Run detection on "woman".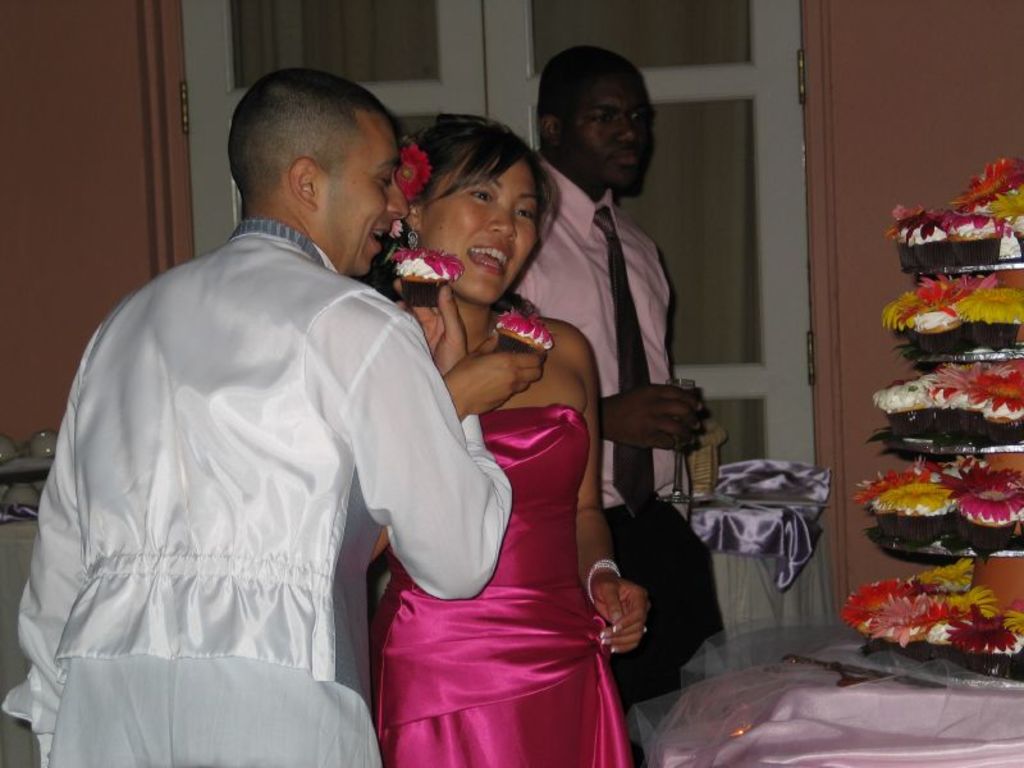
Result: <box>384,142,637,750</box>.
